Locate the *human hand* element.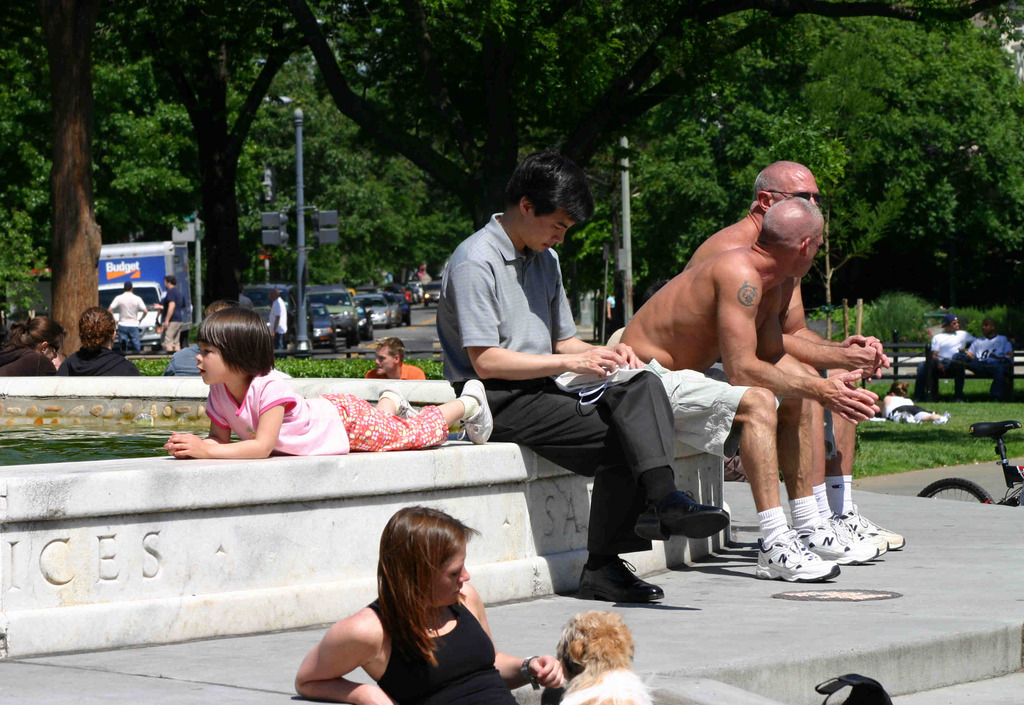
Element bbox: Rect(160, 317, 170, 328).
